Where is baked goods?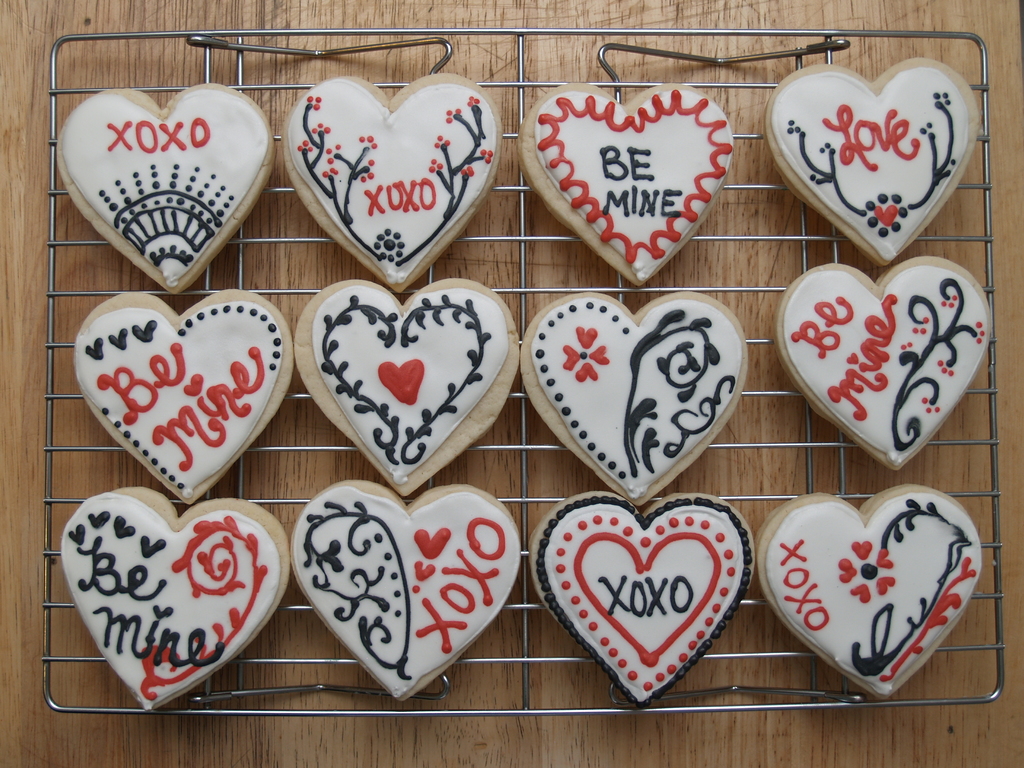
l=76, t=291, r=294, b=506.
